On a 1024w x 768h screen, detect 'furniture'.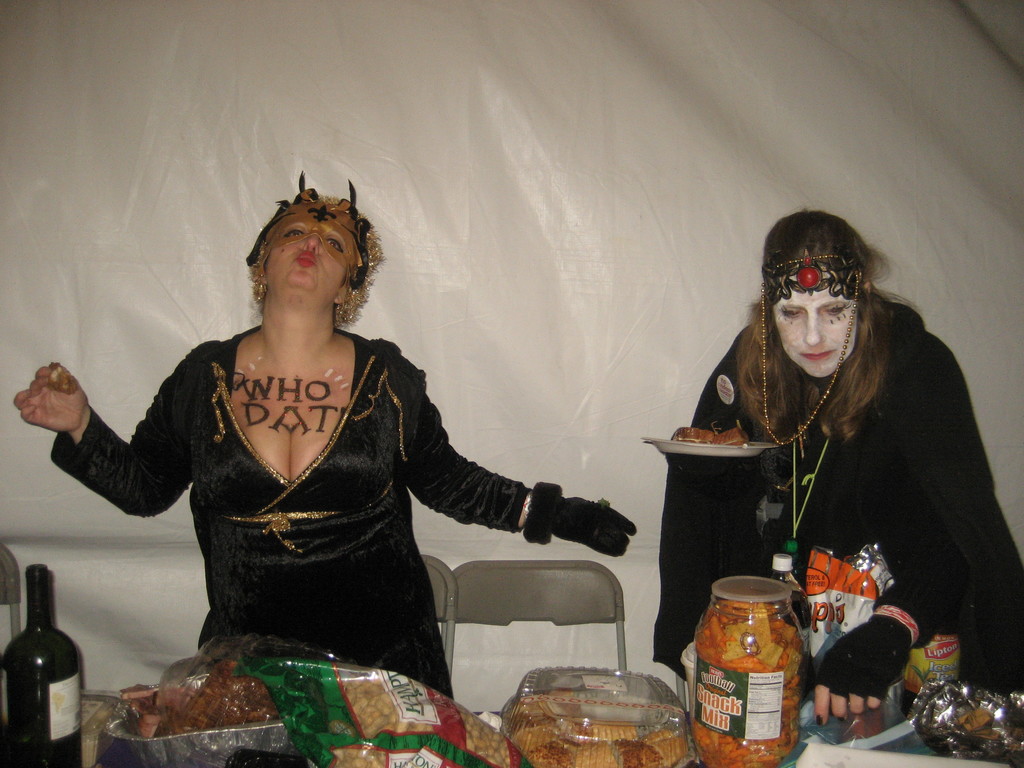
[421, 554, 461, 682].
